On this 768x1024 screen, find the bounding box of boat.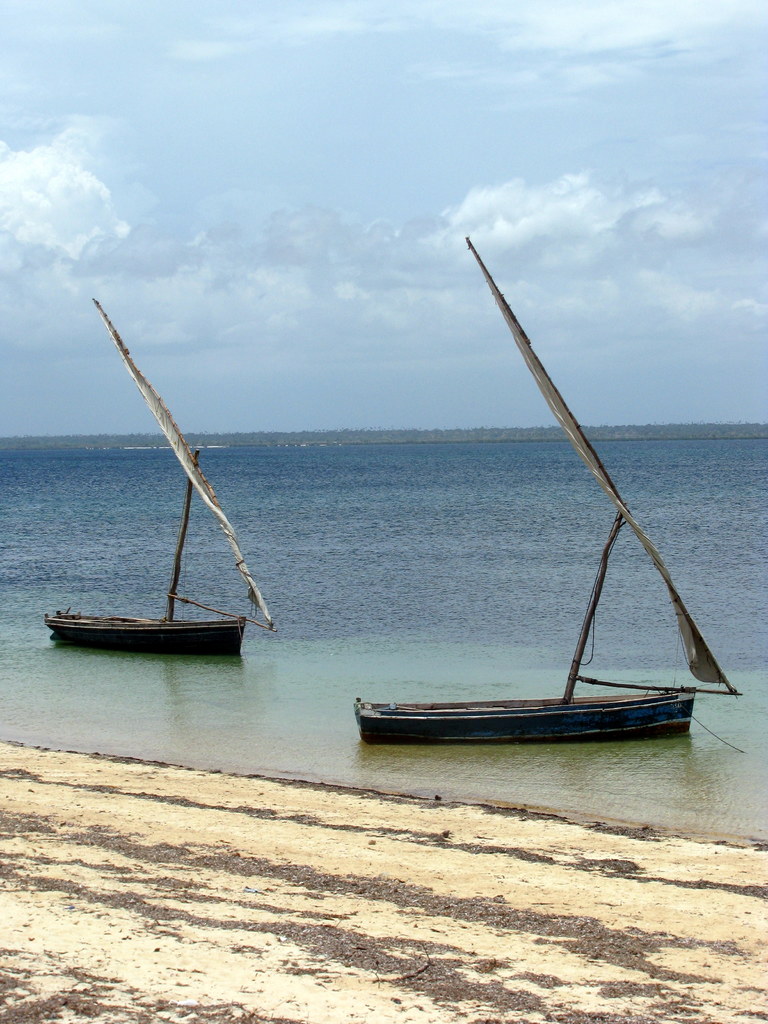
Bounding box: (345, 269, 735, 781).
